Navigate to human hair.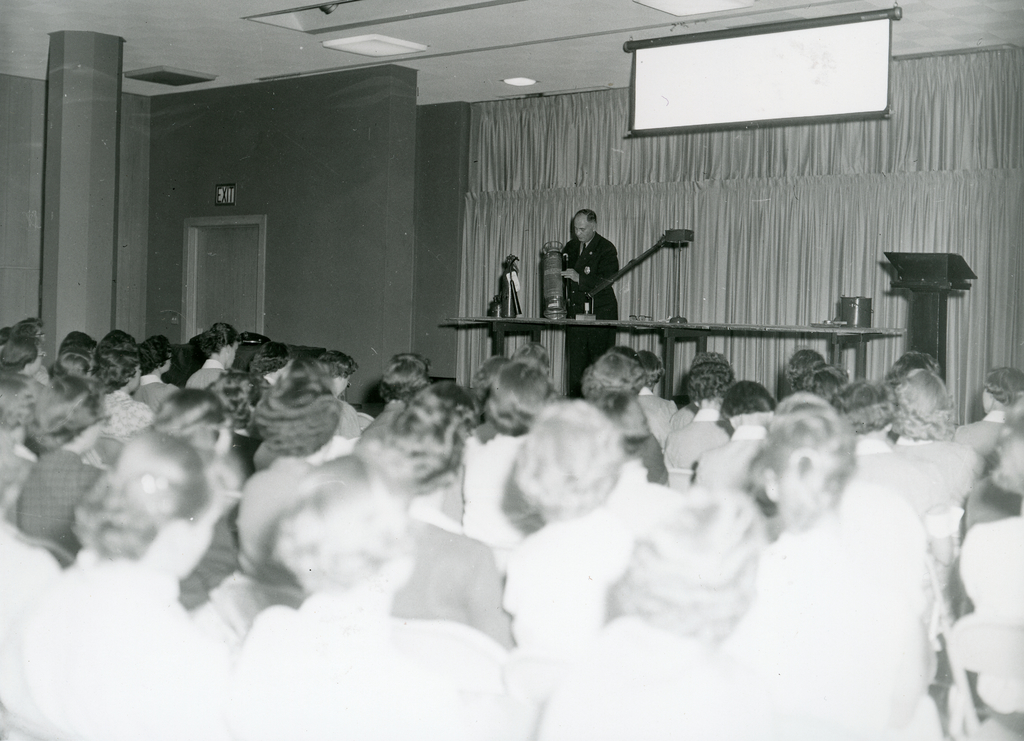
Navigation target: x1=835, y1=378, x2=903, y2=436.
